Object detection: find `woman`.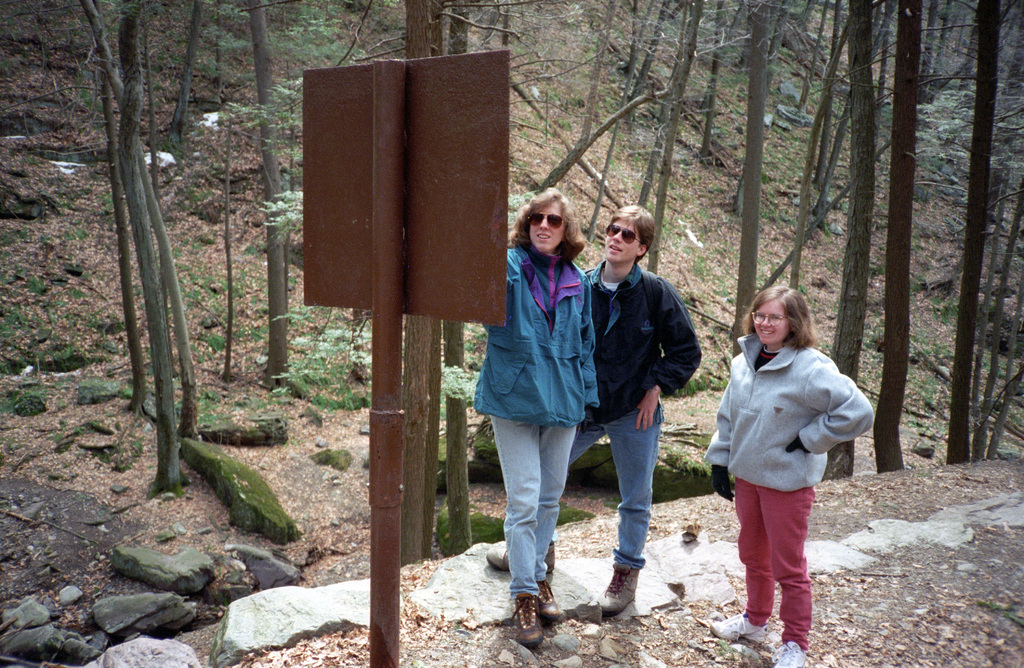
box(472, 181, 624, 573).
